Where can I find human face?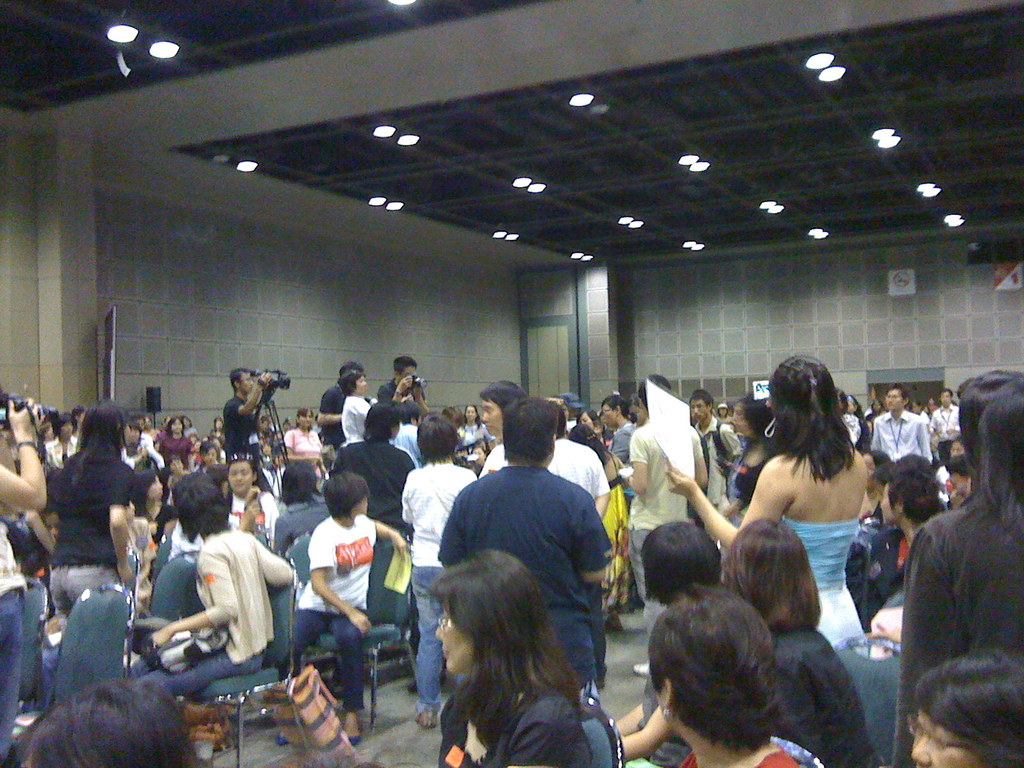
You can find it at [295, 412, 314, 431].
